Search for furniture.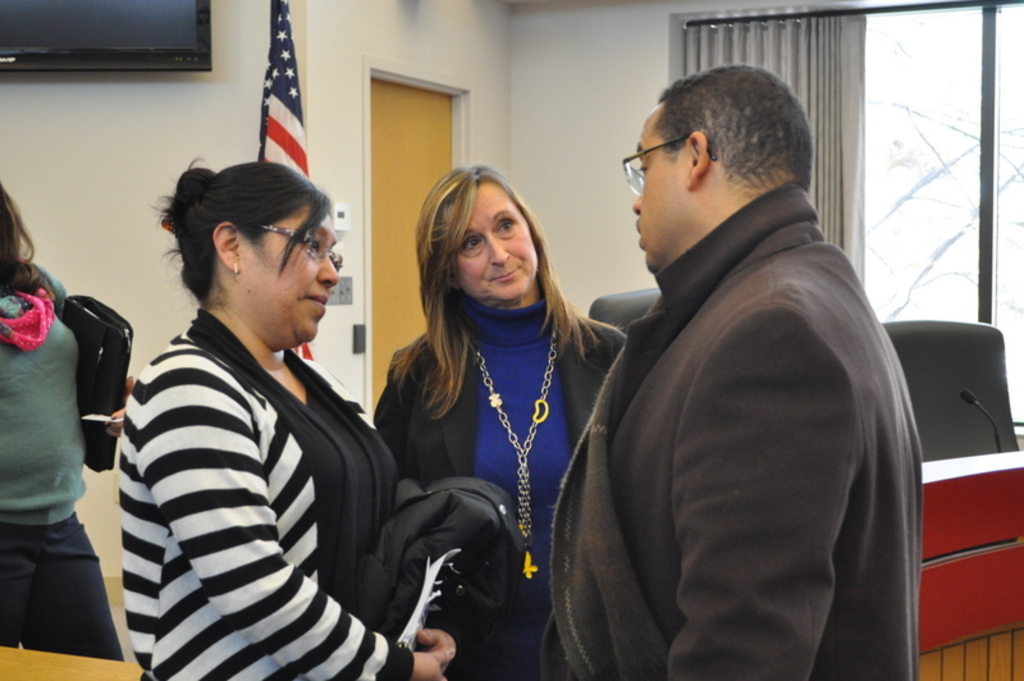
Found at <box>915,447,1023,680</box>.
